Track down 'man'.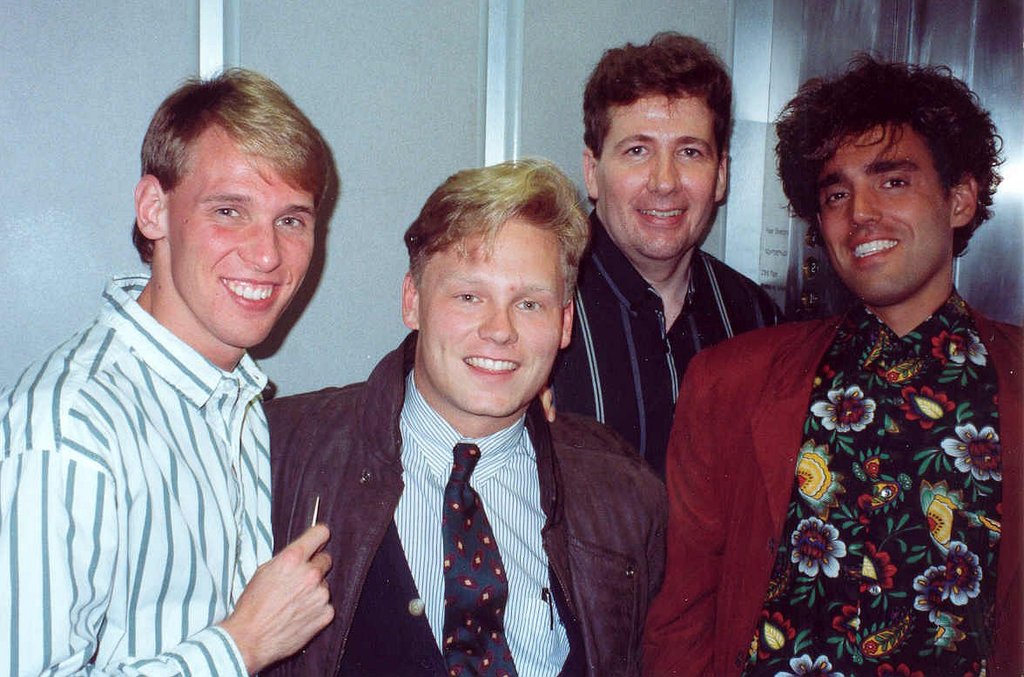
Tracked to x1=539, y1=29, x2=783, y2=466.
